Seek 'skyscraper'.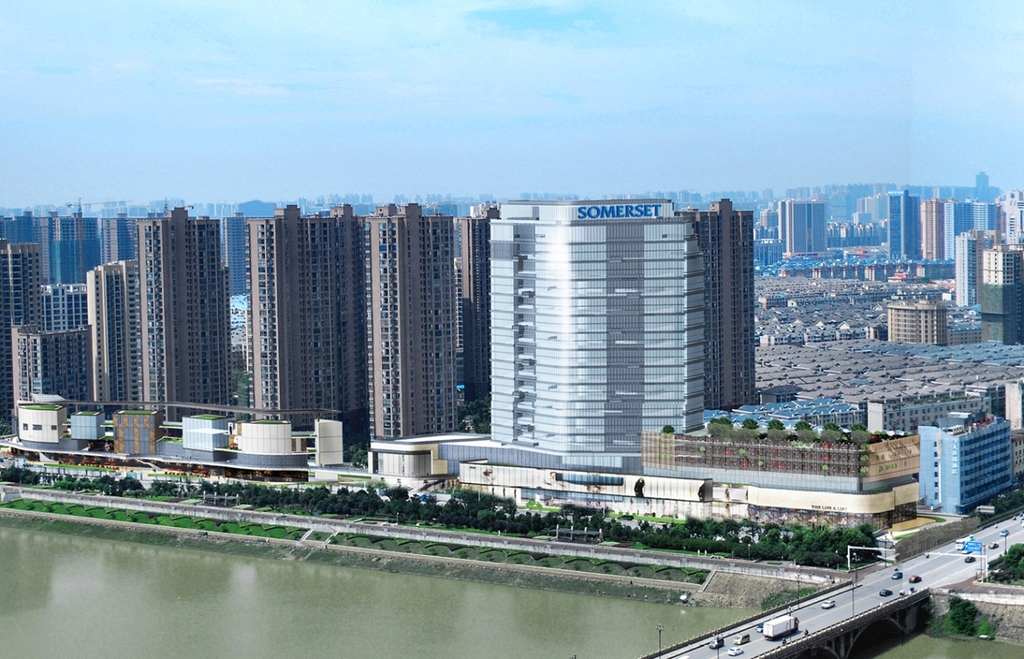
Rect(822, 191, 842, 259).
